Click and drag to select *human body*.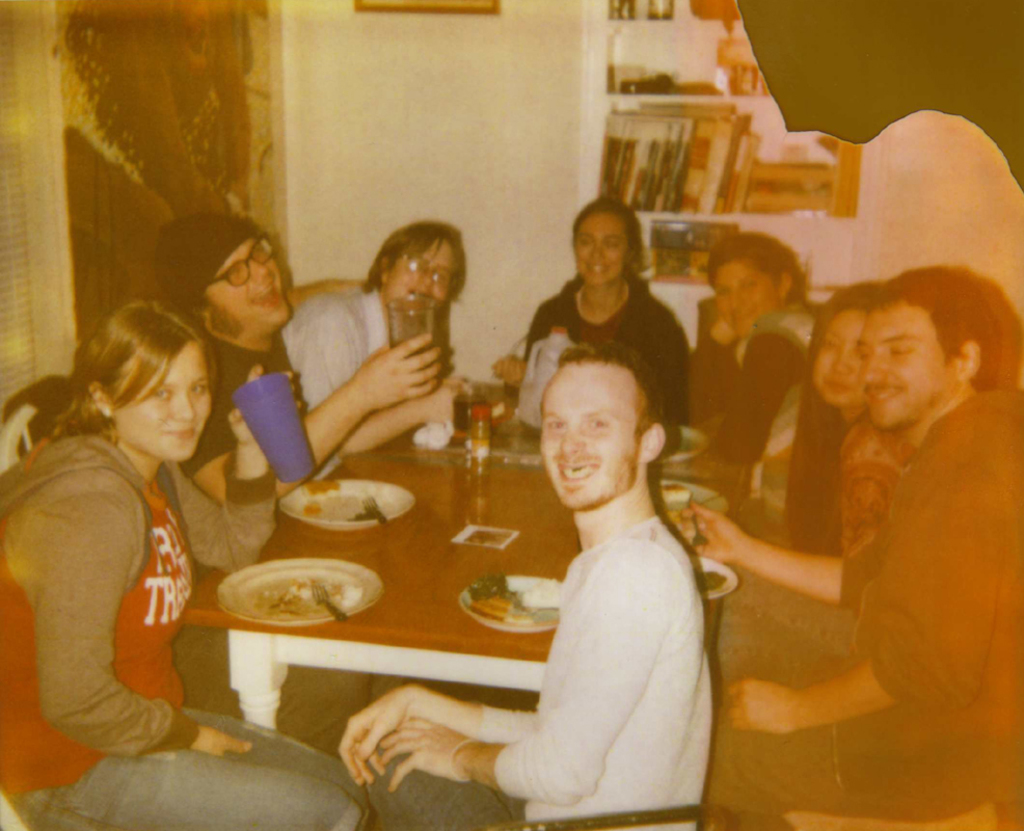
Selection: detection(293, 213, 478, 448).
